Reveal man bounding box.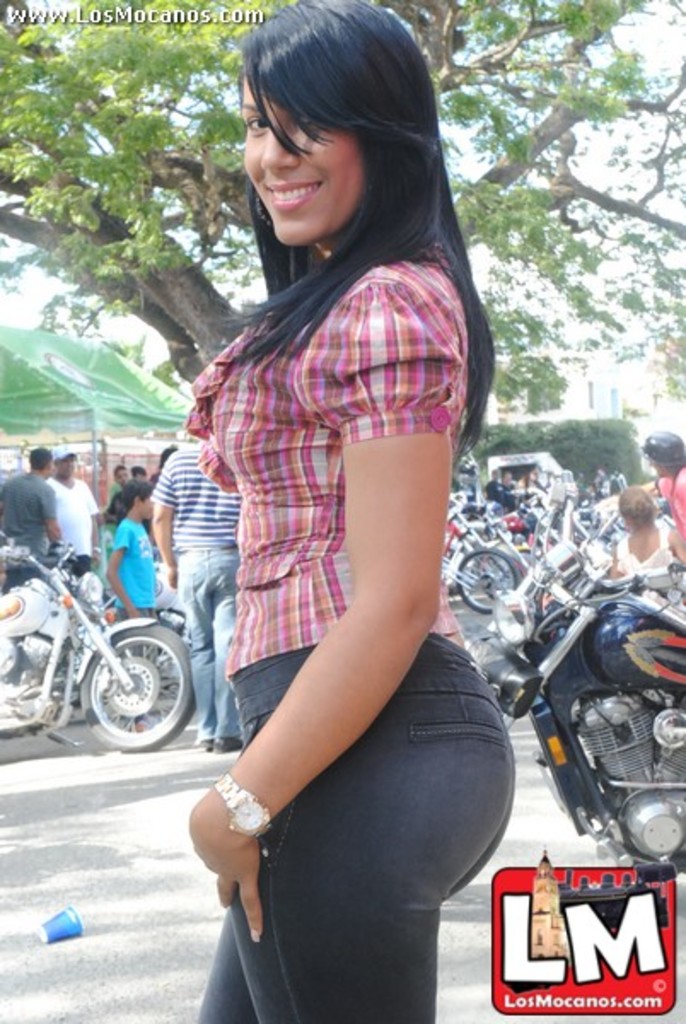
Revealed: (x1=43, y1=445, x2=99, y2=567).
